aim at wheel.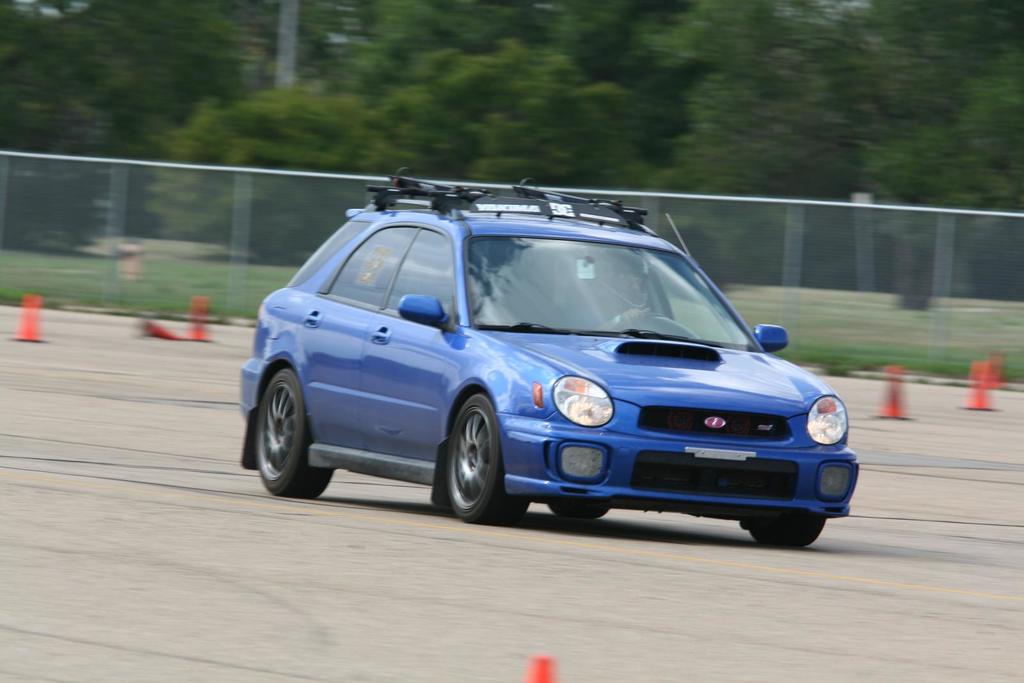
Aimed at x1=746 y1=517 x2=825 y2=545.
